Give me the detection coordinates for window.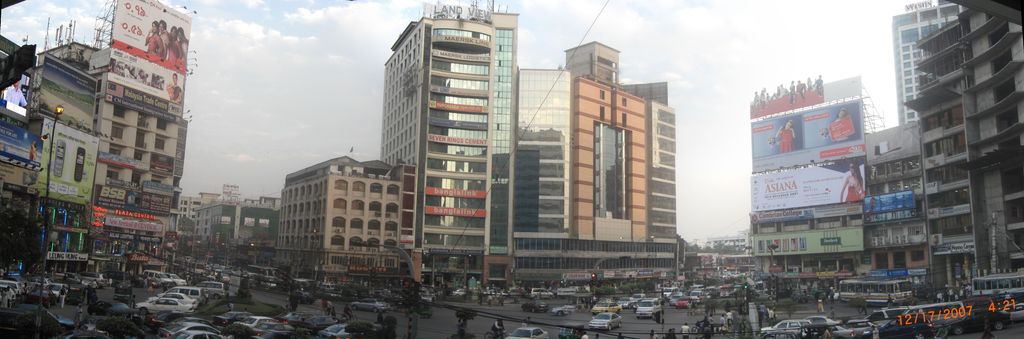
(x1=114, y1=105, x2=125, y2=118).
